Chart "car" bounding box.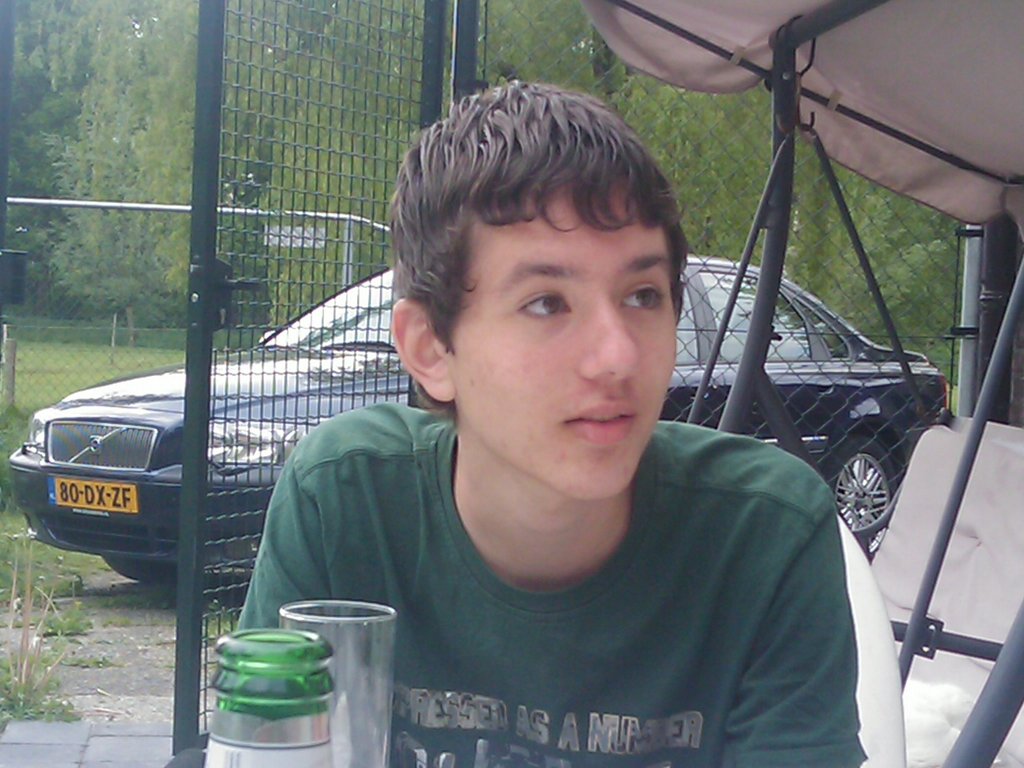
Charted: {"x1": 9, "y1": 252, "x2": 948, "y2": 580}.
